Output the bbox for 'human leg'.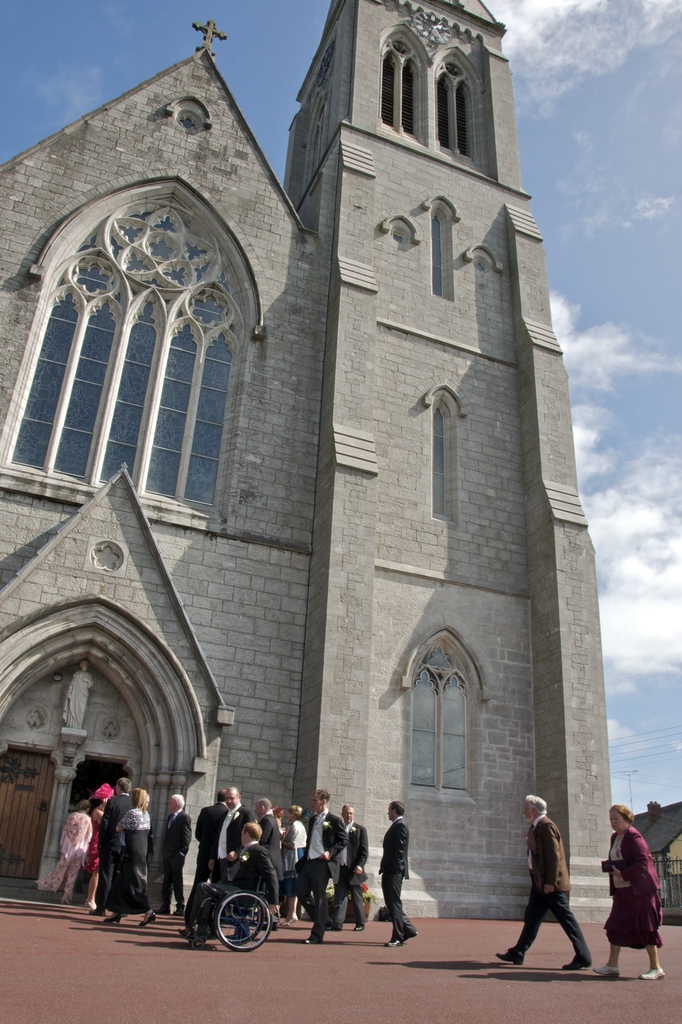
[328, 884, 348, 934].
